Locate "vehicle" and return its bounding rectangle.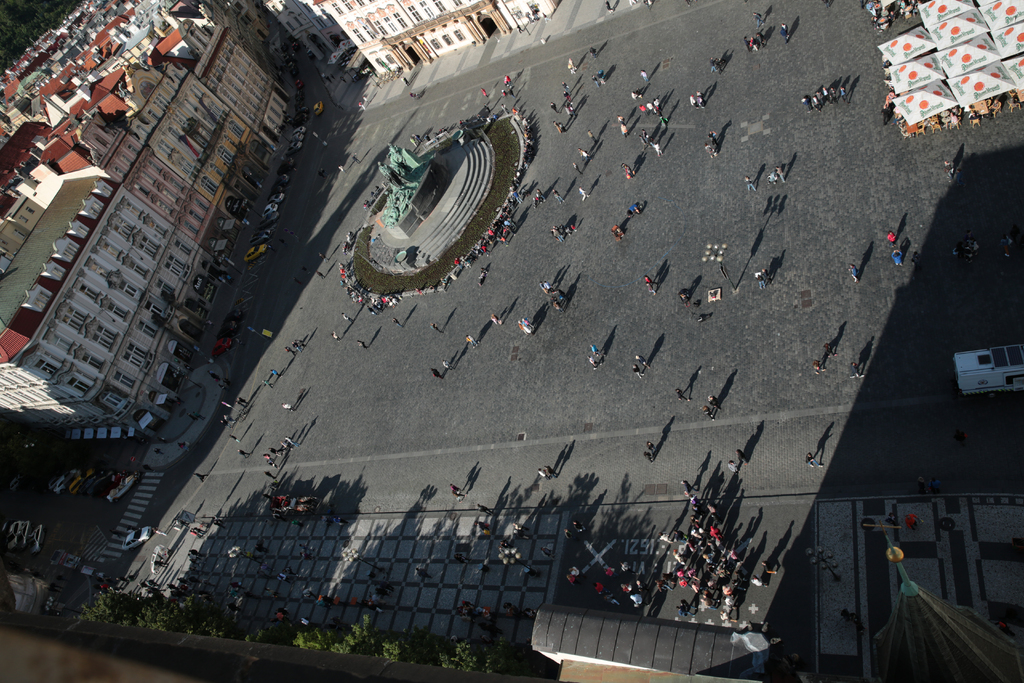
bbox(33, 523, 45, 557).
